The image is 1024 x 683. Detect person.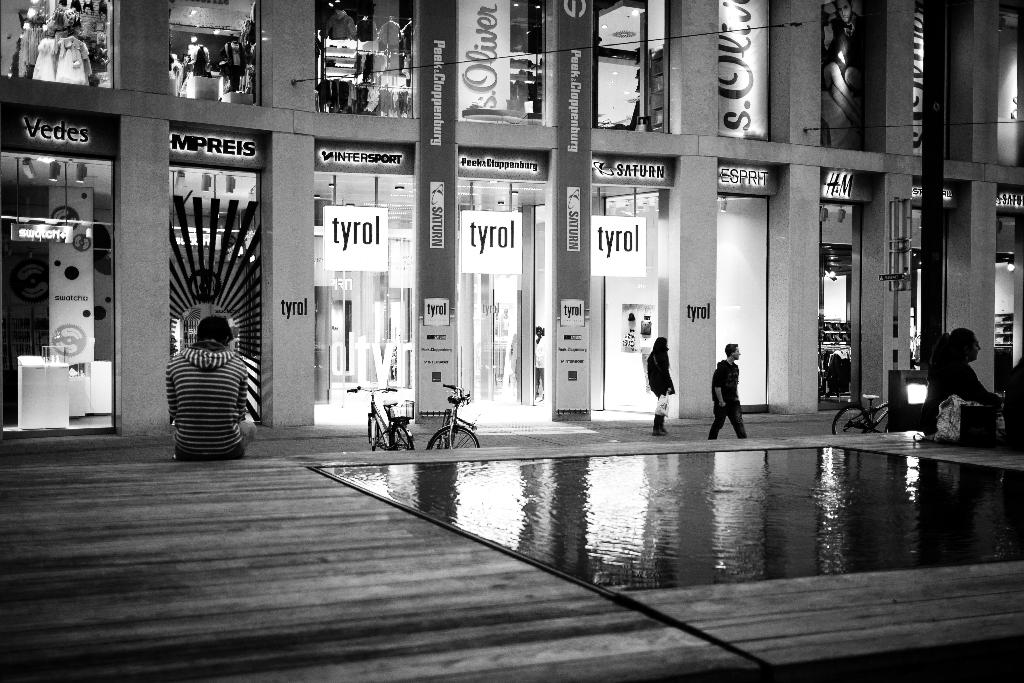
Detection: bbox(167, 322, 257, 463).
